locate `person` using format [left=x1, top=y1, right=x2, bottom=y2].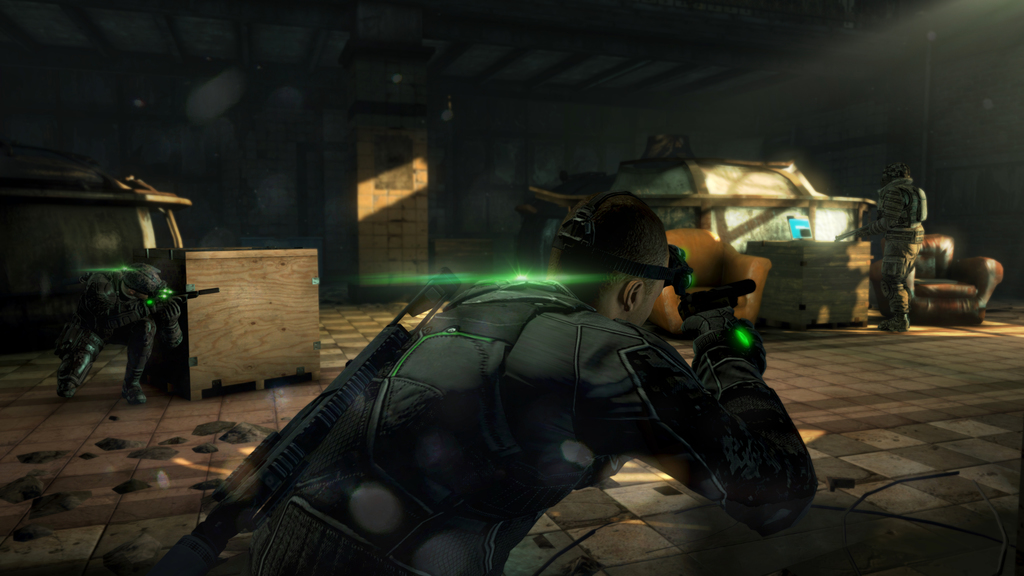
[left=195, top=186, right=819, bottom=575].
